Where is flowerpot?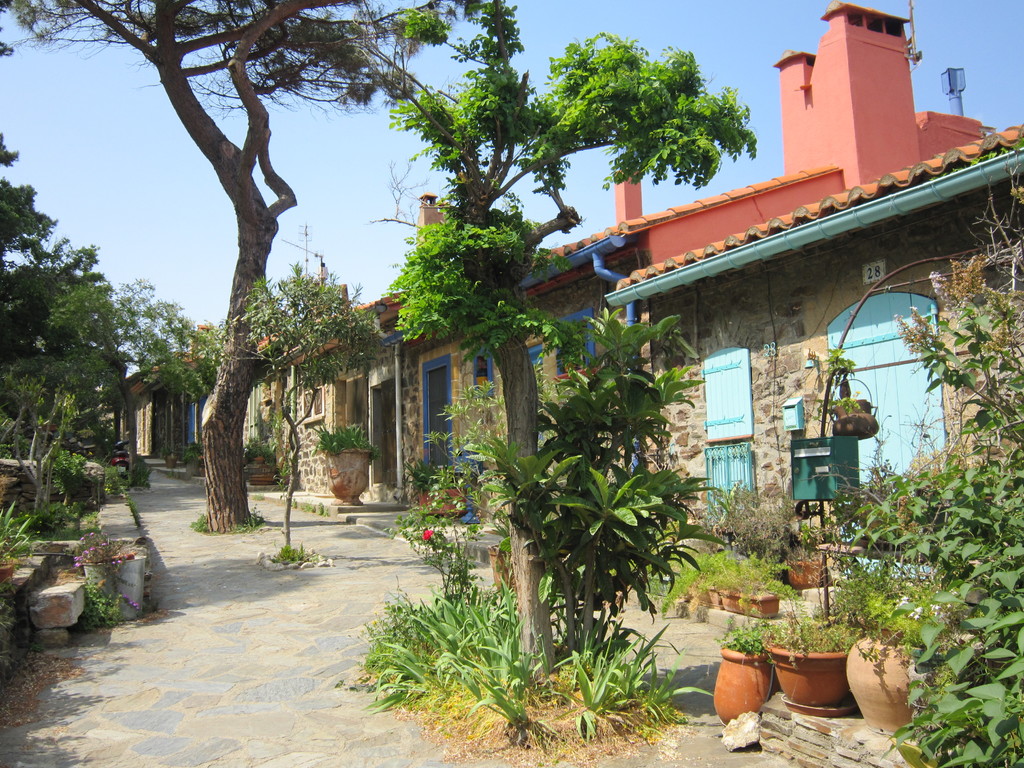
79,550,146,620.
